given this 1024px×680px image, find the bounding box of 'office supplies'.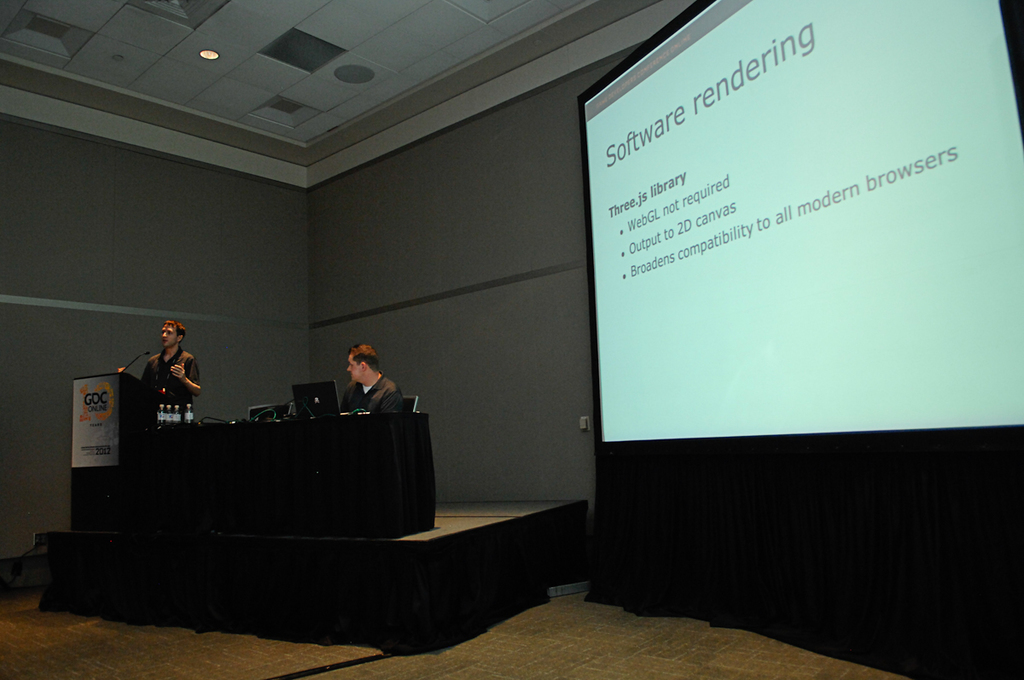
<region>74, 365, 149, 474</region>.
